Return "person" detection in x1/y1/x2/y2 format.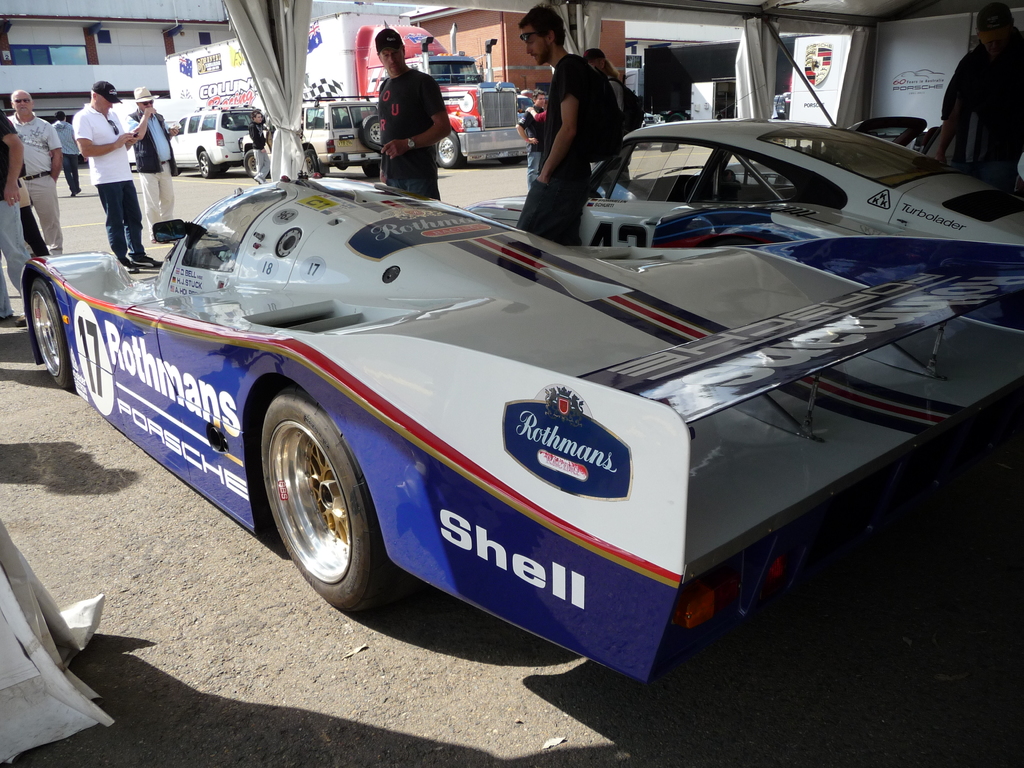
937/1/1023/186.
